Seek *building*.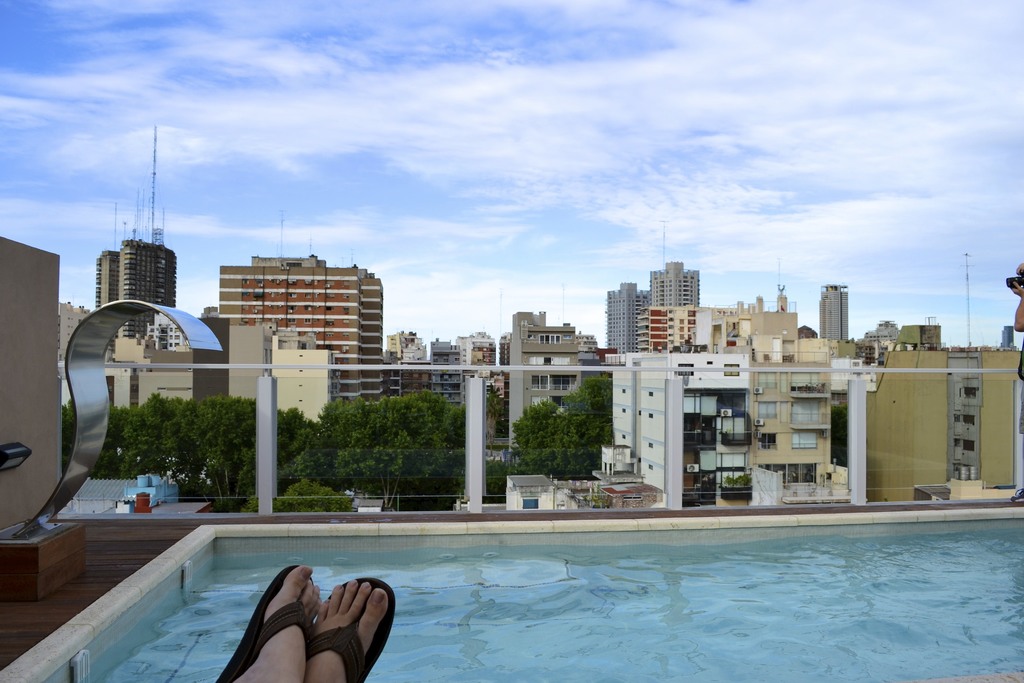
region(433, 339, 459, 411).
